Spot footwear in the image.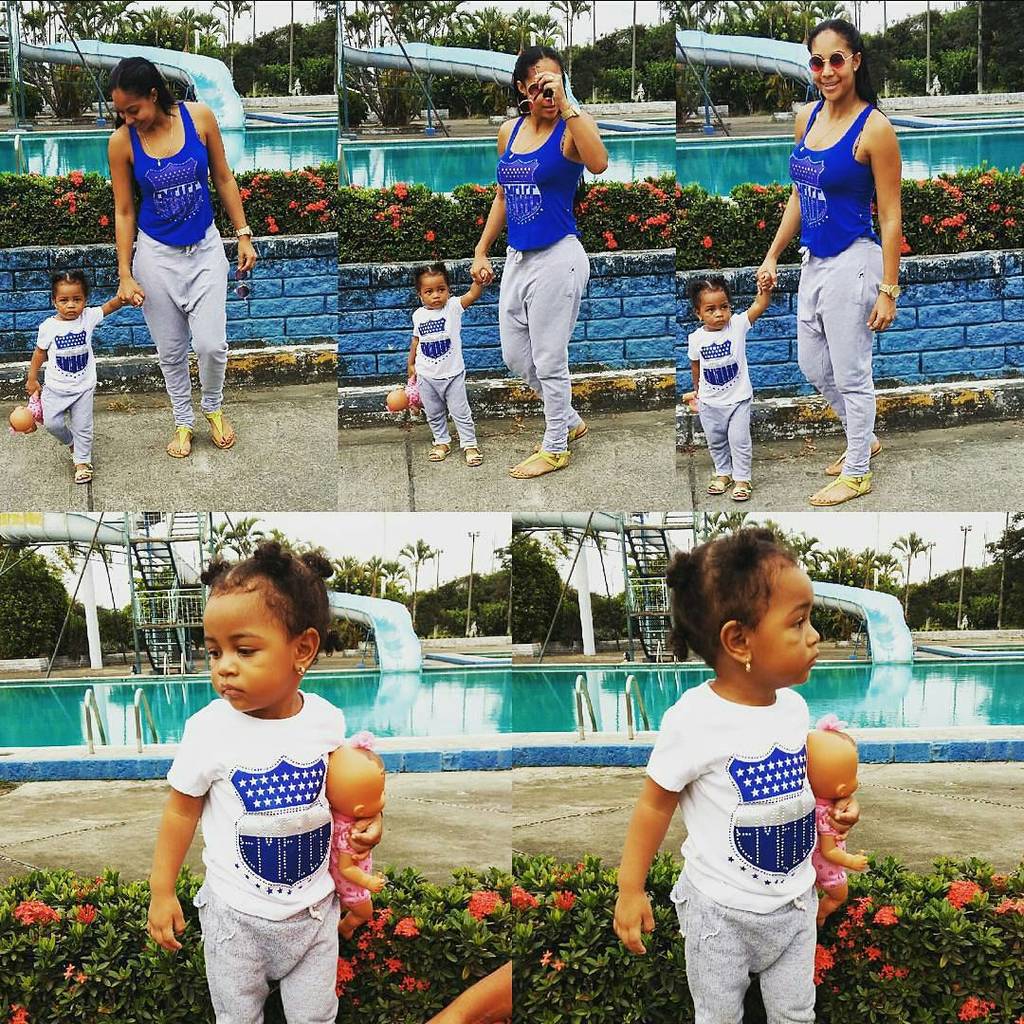
footwear found at left=708, top=465, right=731, bottom=505.
